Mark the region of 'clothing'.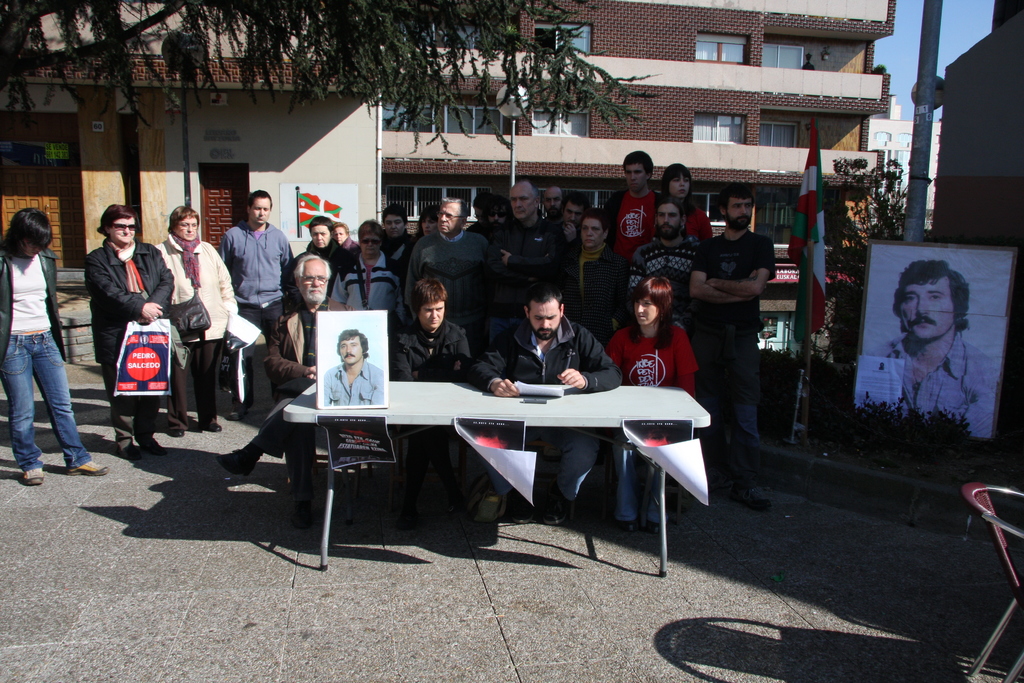
Region: l=0, t=243, r=90, b=469.
